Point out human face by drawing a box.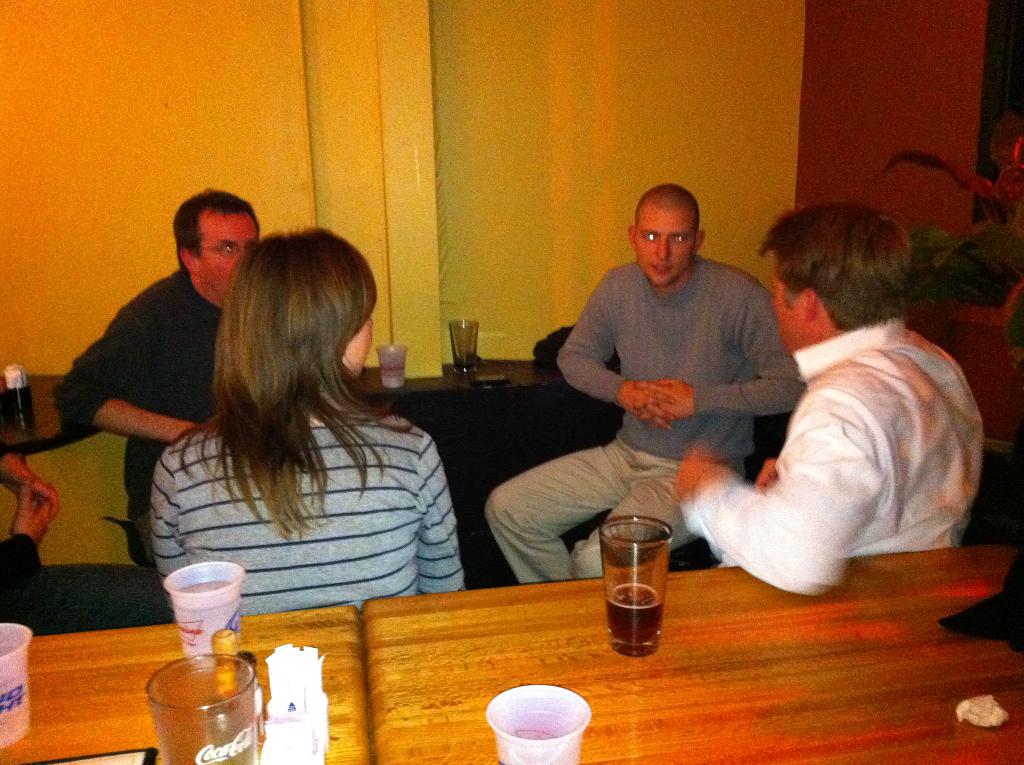
{"x1": 771, "y1": 273, "x2": 806, "y2": 357}.
